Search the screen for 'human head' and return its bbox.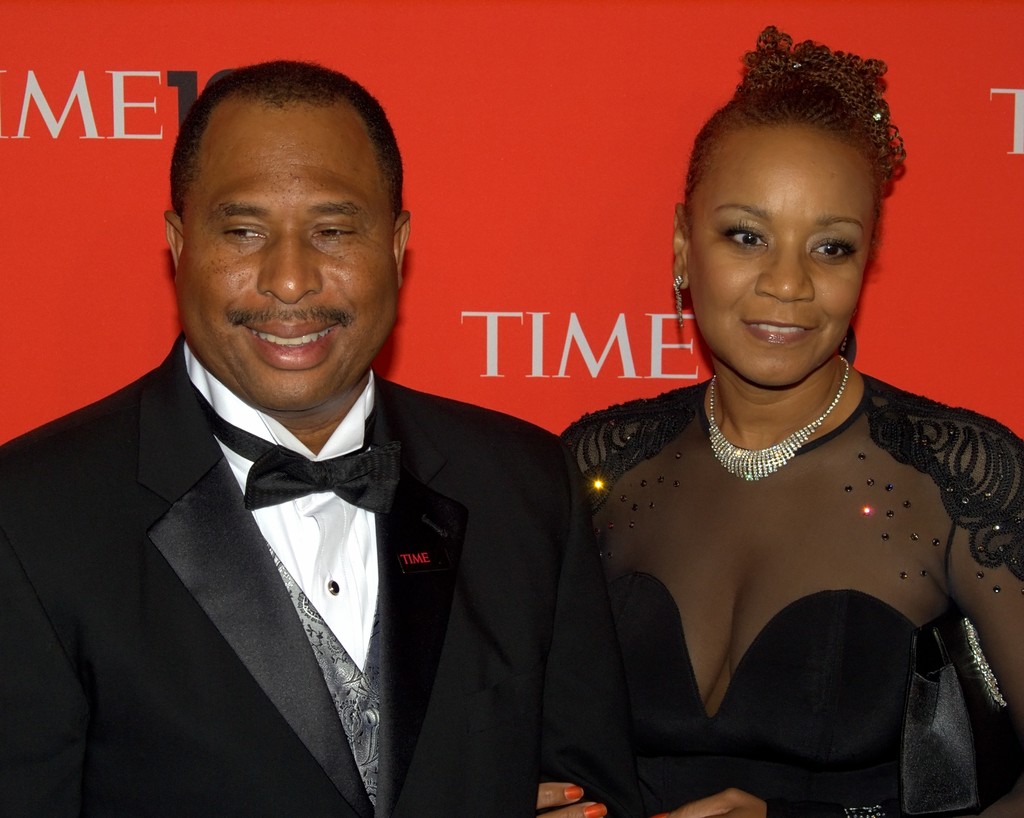
Found: x1=669, y1=80, x2=895, y2=391.
